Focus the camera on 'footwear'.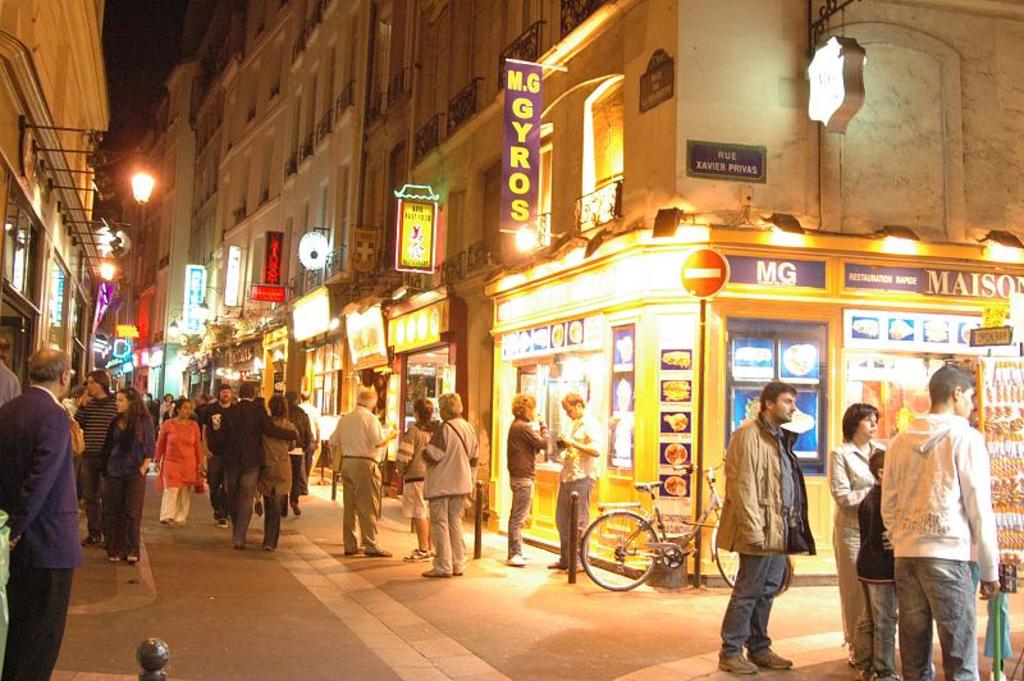
Focus region: bbox=[214, 516, 223, 527].
